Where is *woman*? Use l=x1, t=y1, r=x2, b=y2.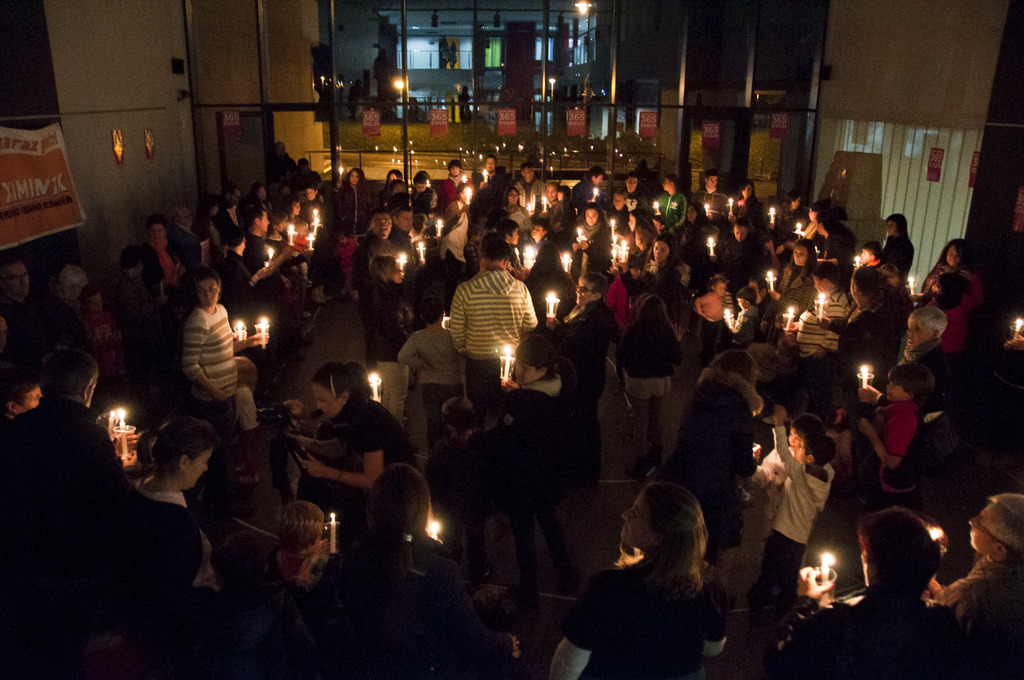
l=563, t=200, r=615, b=291.
